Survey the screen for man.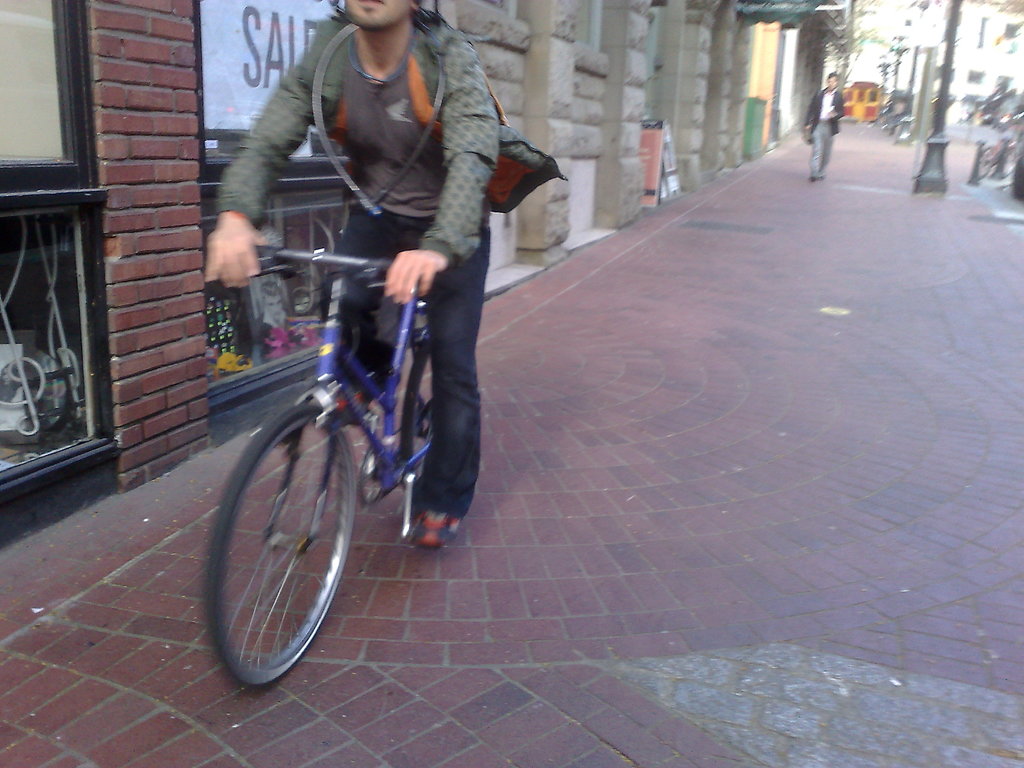
Survey found: (x1=805, y1=70, x2=846, y2=182).
